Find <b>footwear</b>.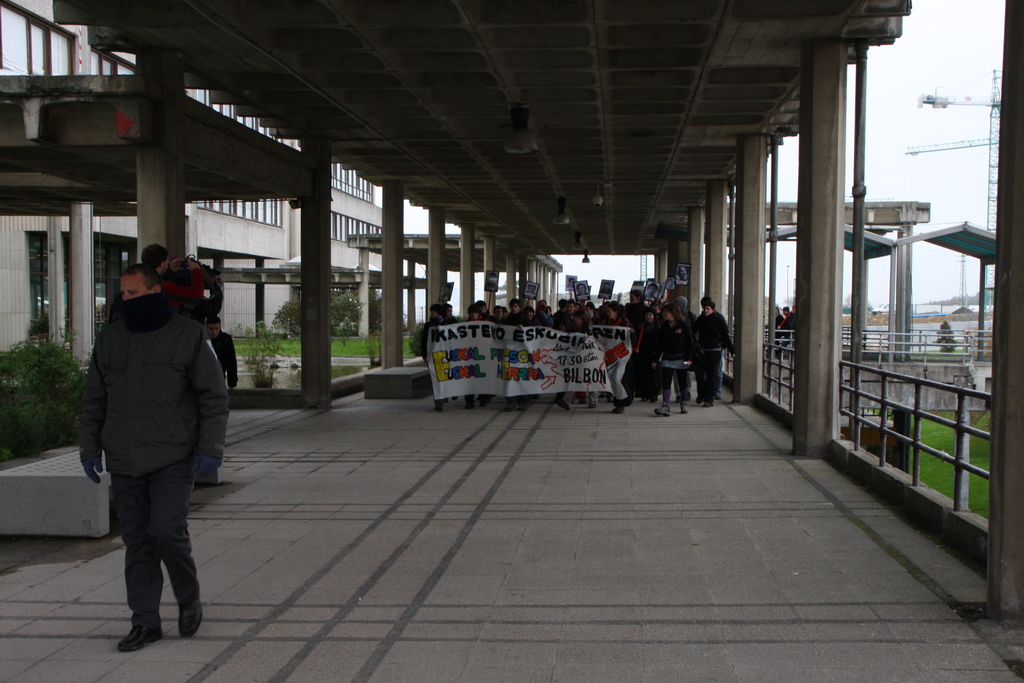
{"x1": 611, "y1": 403, "x2": 625, "y2": 415}.
